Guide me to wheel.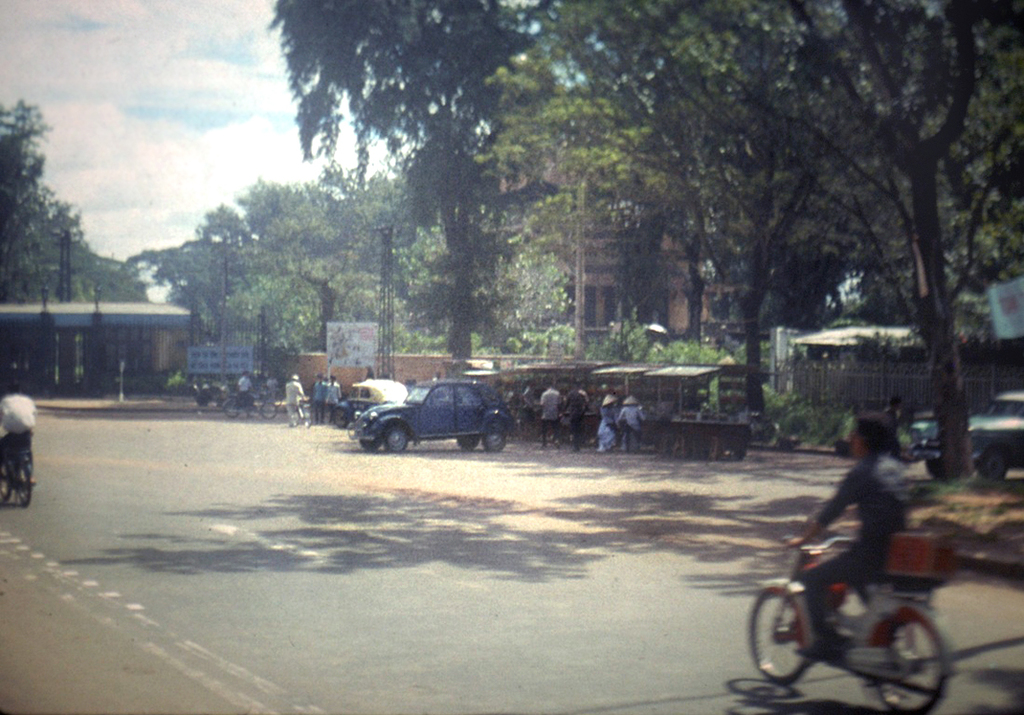
Guidance: detection(260, 400, 278, 423).
